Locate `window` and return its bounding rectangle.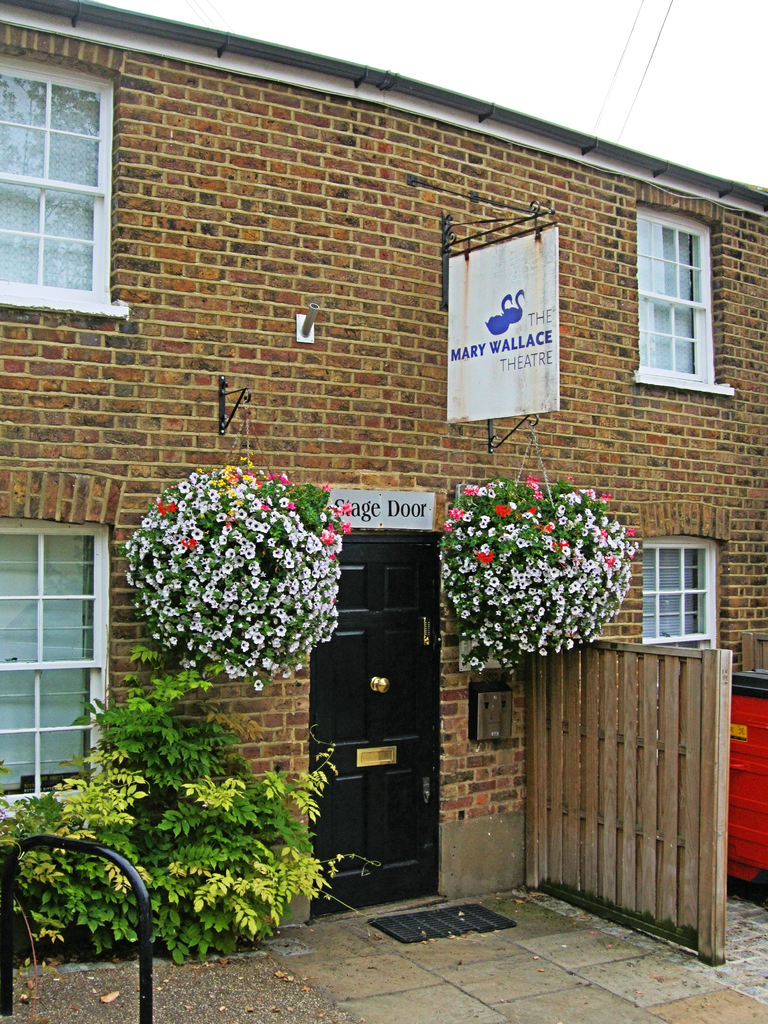
Rect(646, 533, 723, 655).
